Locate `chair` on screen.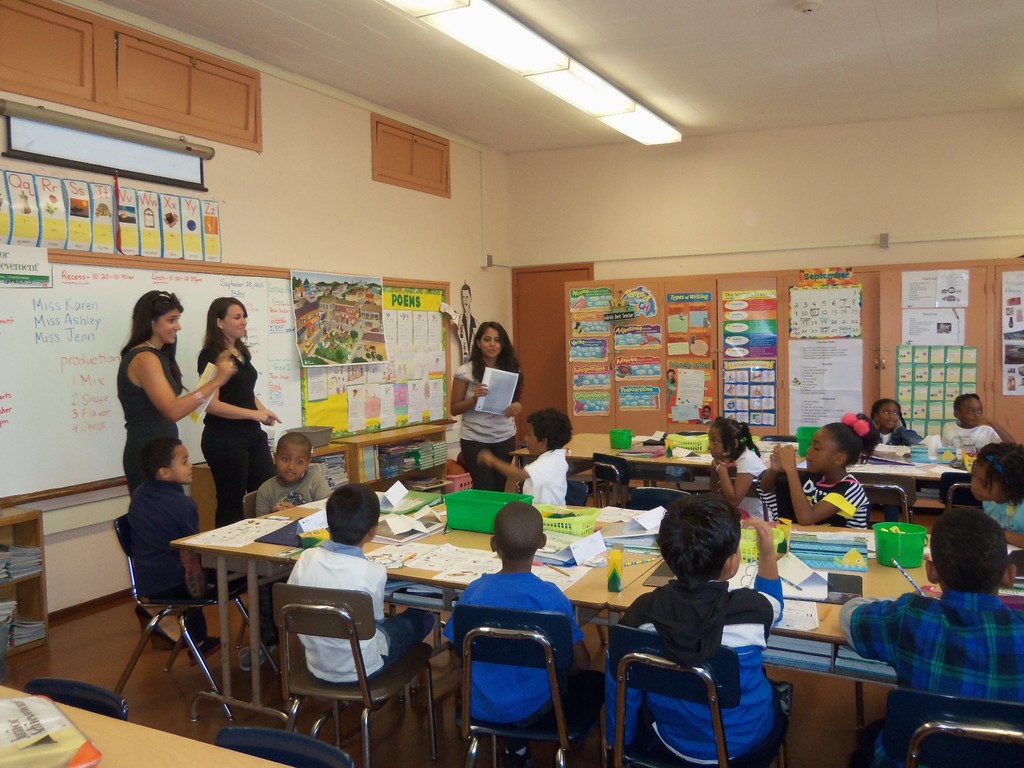
On screen at 456:600:607:767.
